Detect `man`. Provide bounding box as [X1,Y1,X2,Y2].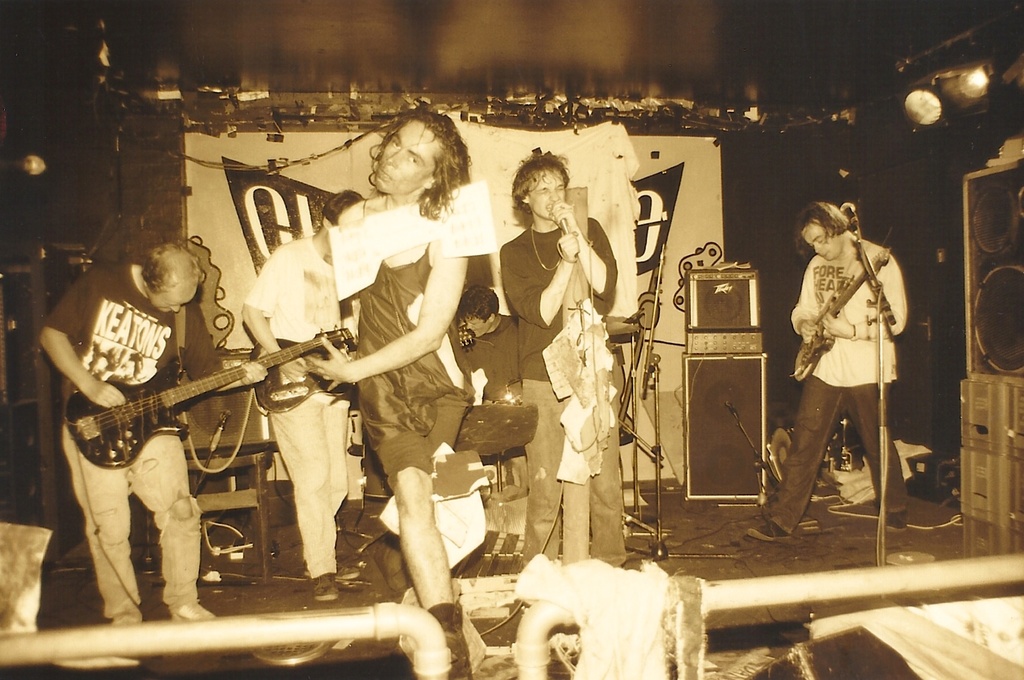
[328,108,472,660].
